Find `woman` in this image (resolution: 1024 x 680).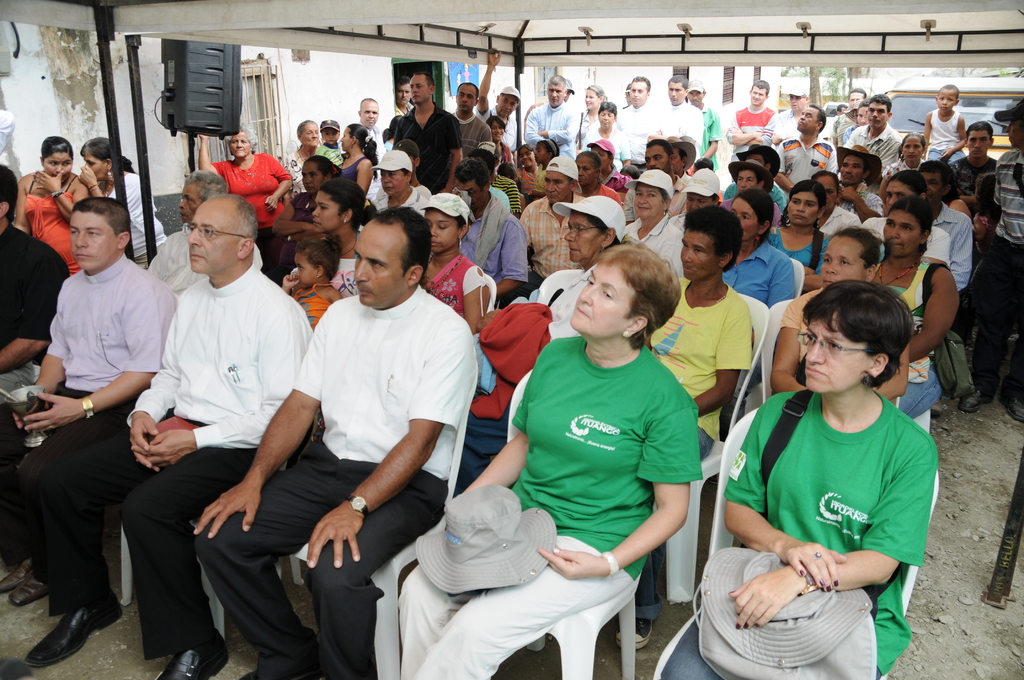
[769, 179, 830, 270].
